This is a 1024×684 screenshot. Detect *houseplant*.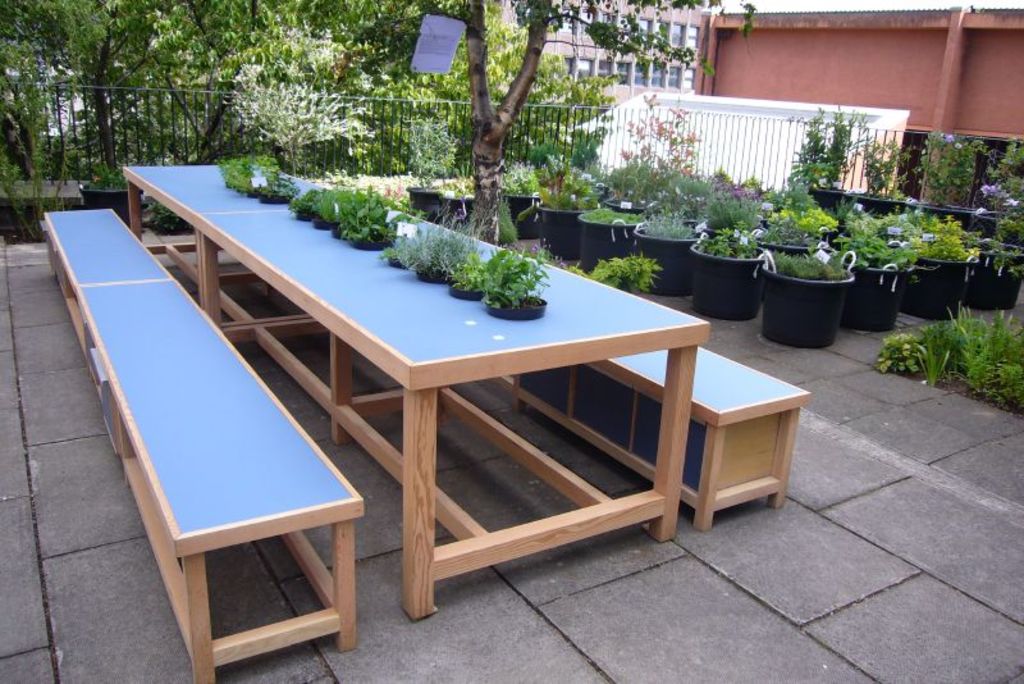
{"left": 754, "top": 248, "right": 859, "bottom": 352}.
